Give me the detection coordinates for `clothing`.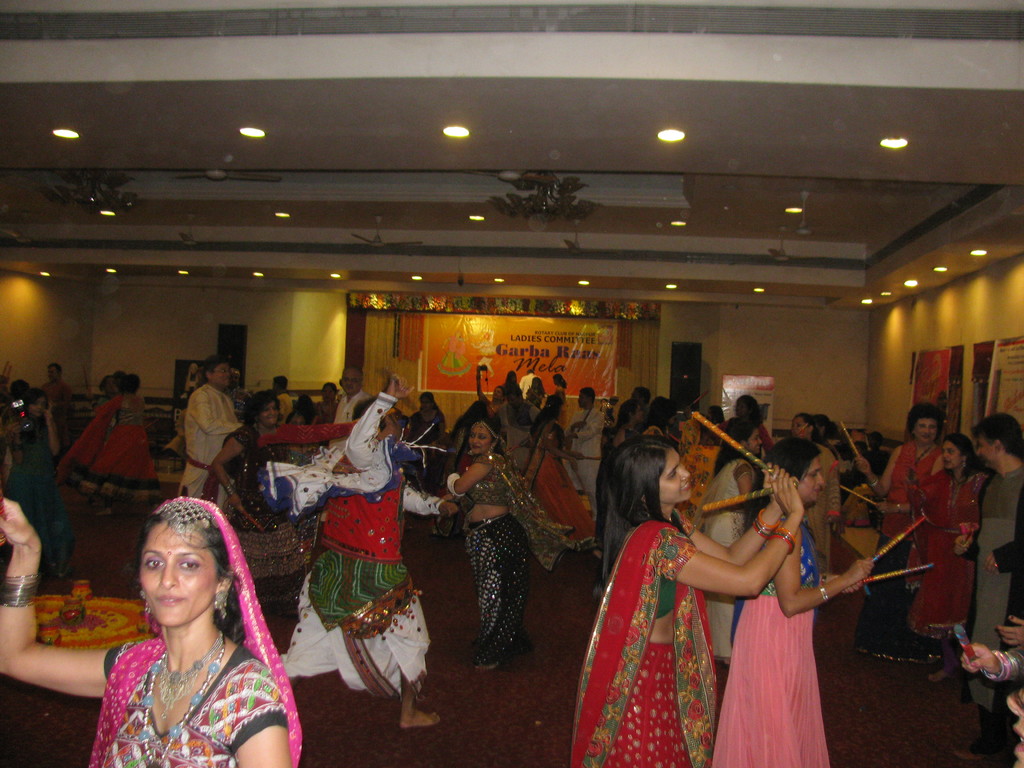
region(572, 528, 716, 767).
